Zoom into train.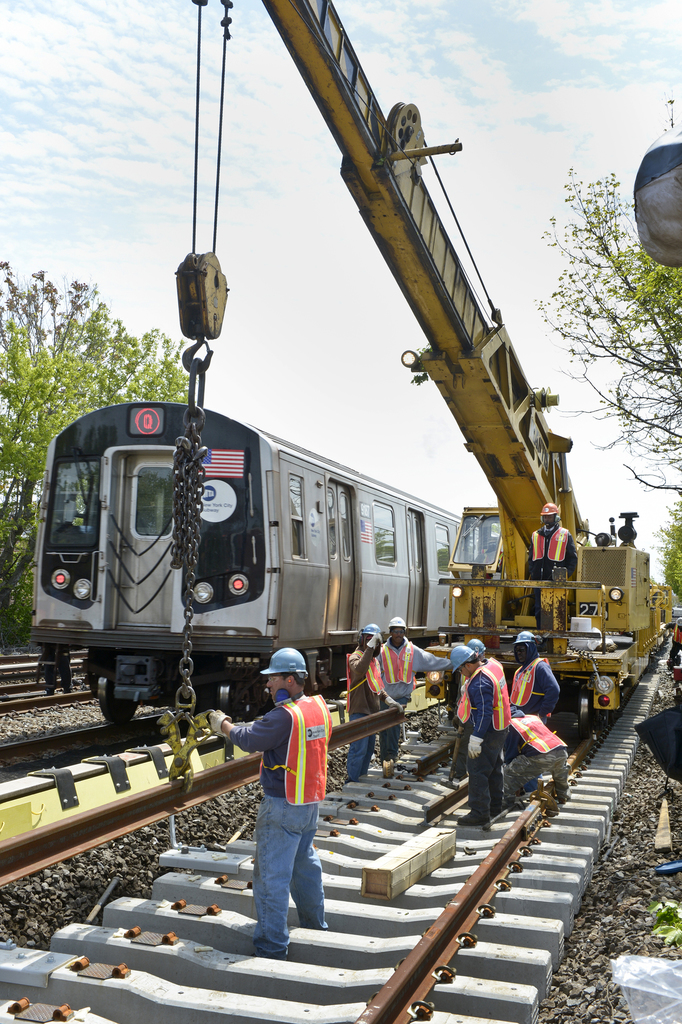
Zoom target: (32, 391, 462, 722).
